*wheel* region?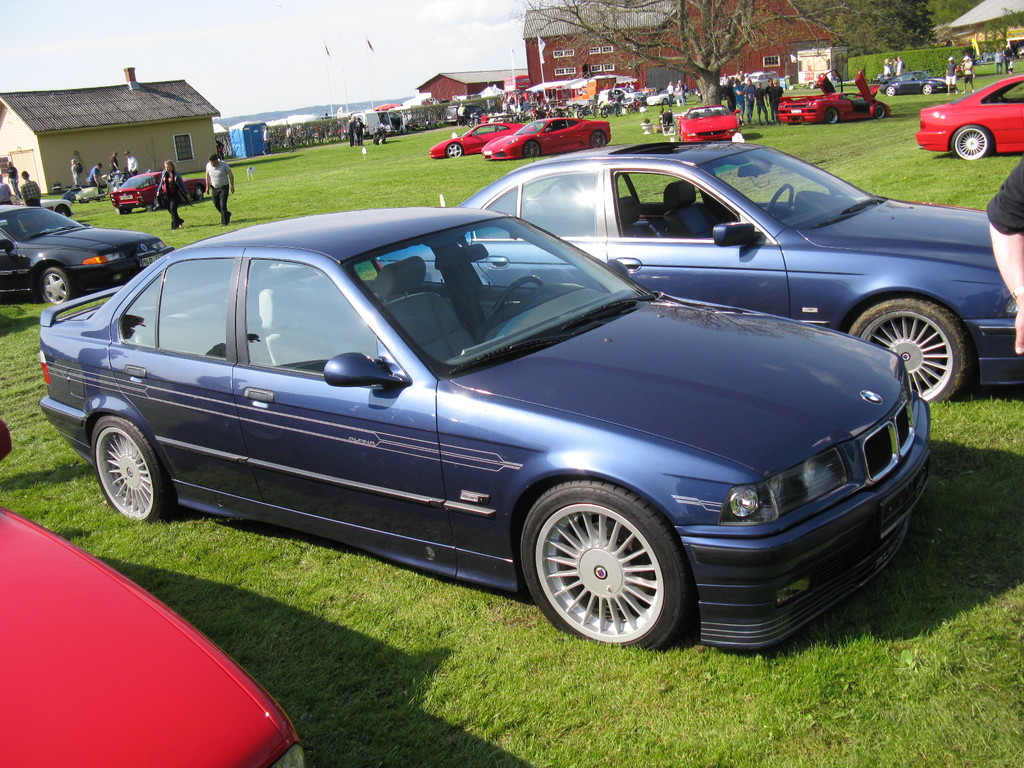
447 141 463 158
